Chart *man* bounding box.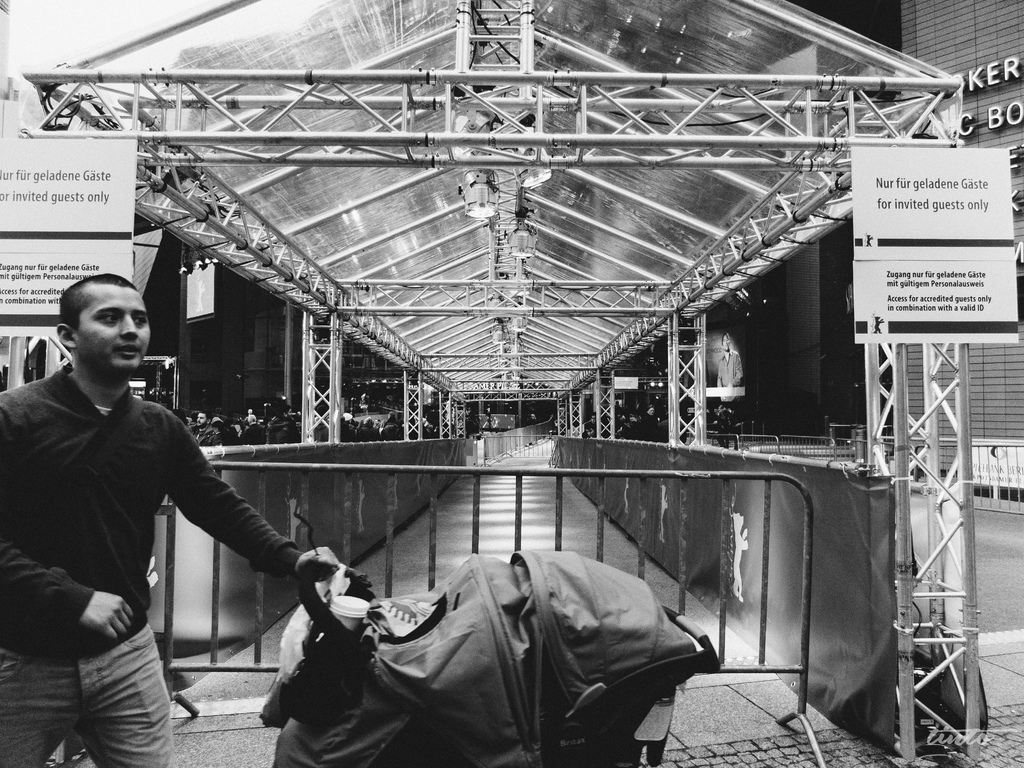
Charted: [x1=17, y1=266, x2=298, y2=751].
